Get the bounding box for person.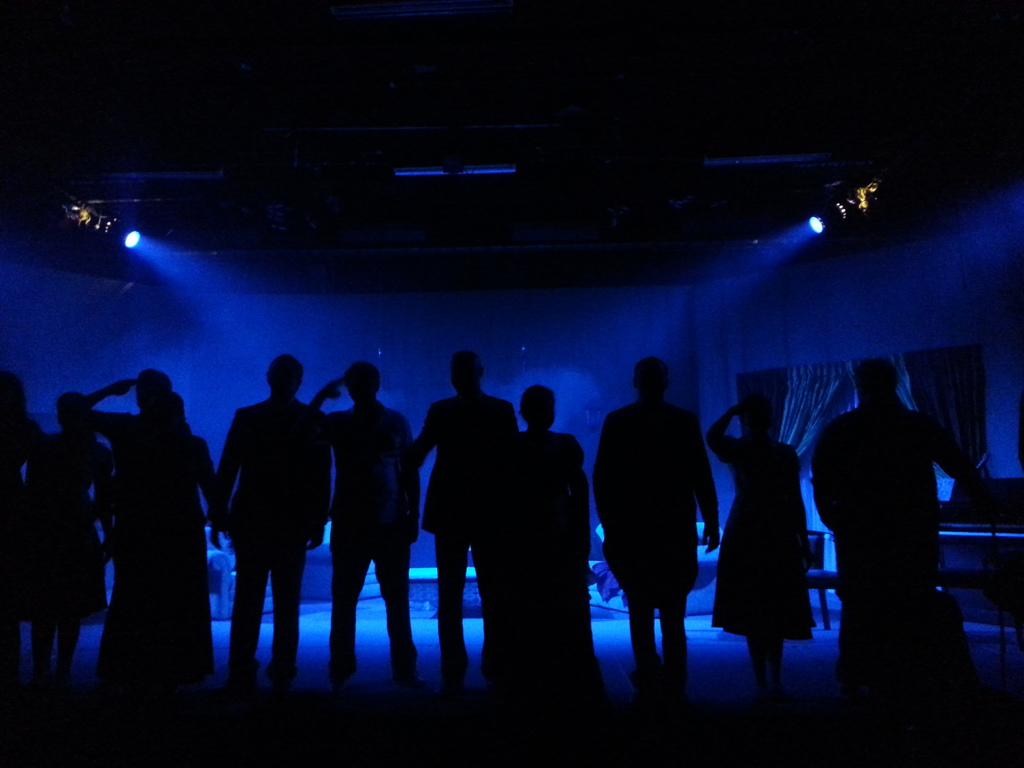
{"x1": 593, "y1": 356, "x2": 724, "y2": 685}.
